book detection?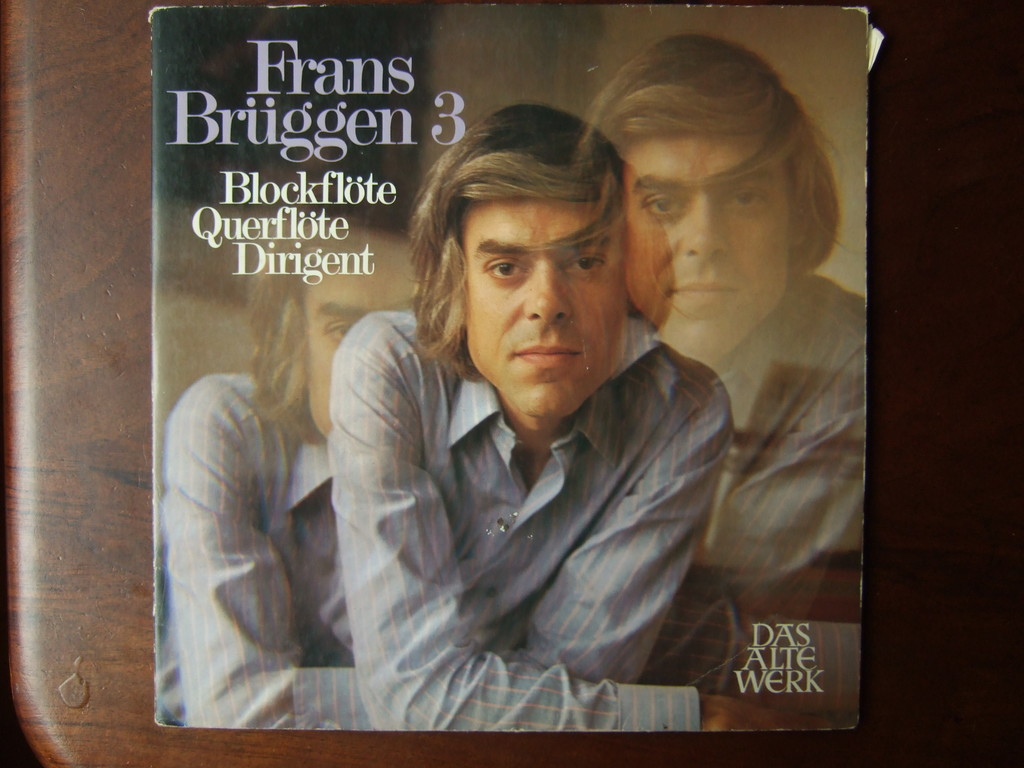
rect(153, 0, 866, 744)
